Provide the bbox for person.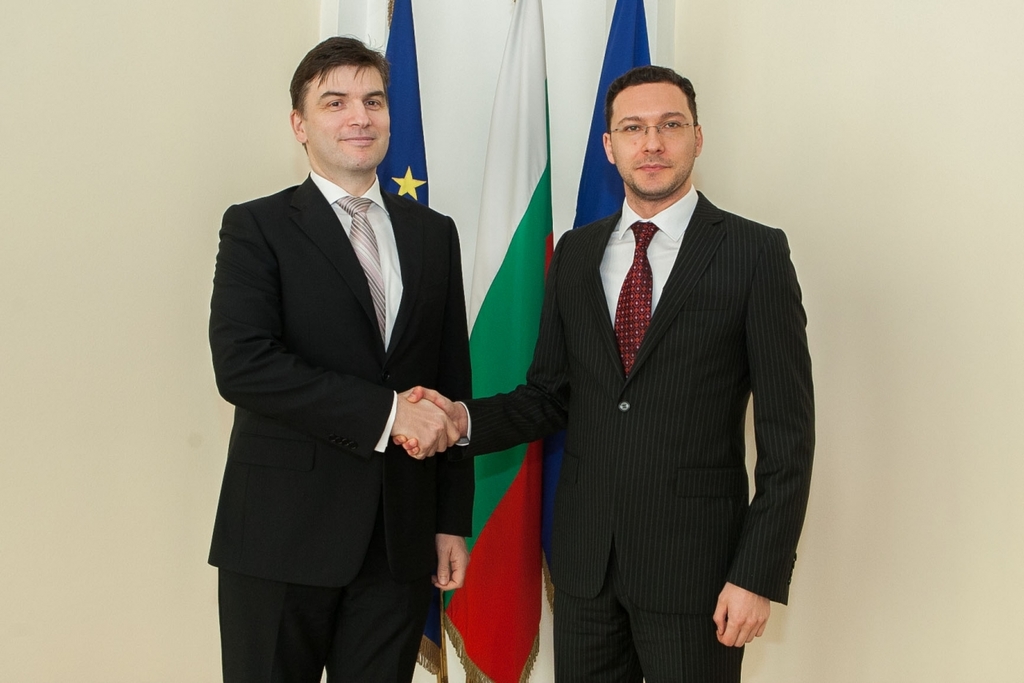
{"left": 515, "top": 47, "right": 824, "bottom": 682}.
